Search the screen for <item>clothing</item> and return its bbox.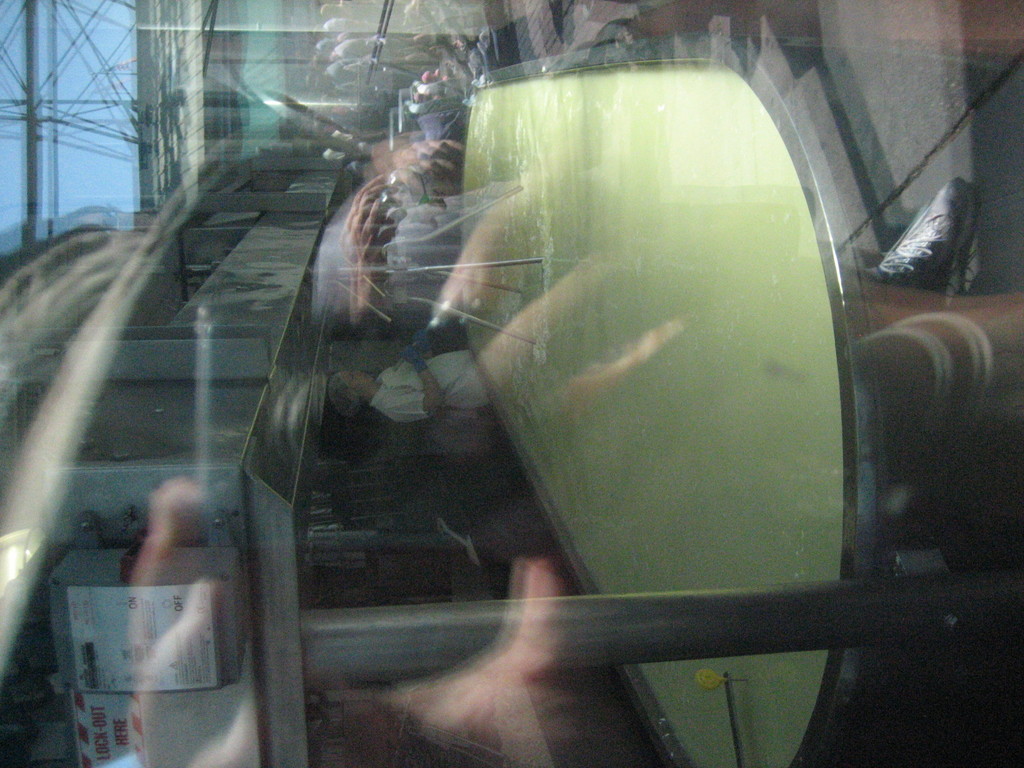
Found: (369,351,490,424).
